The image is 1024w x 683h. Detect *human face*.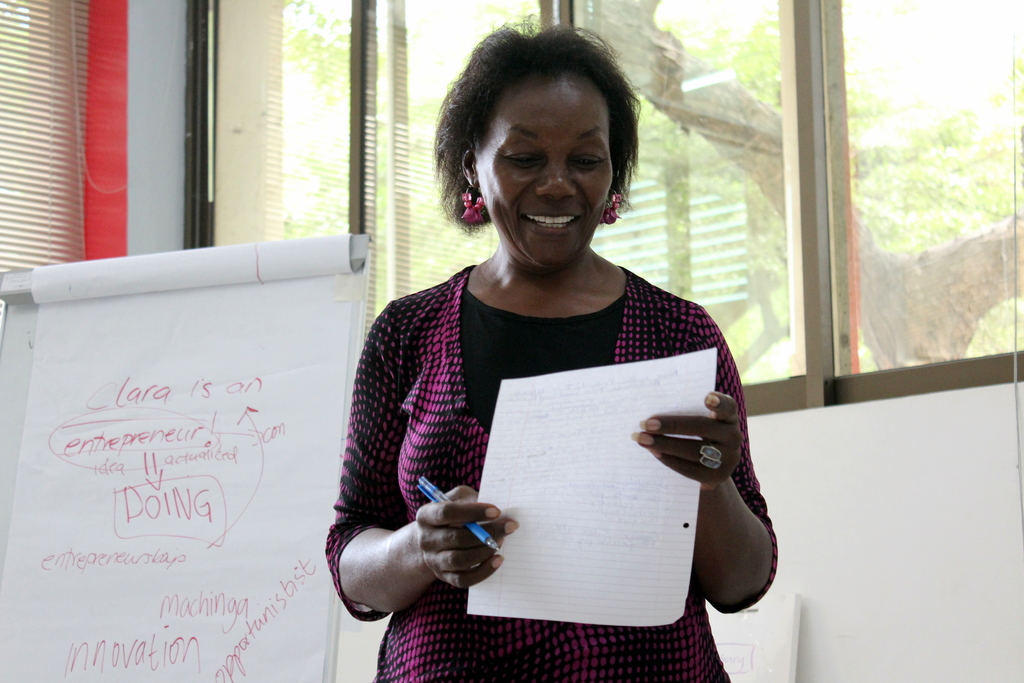
Detection: BBox(477, 89, 615, 265).
